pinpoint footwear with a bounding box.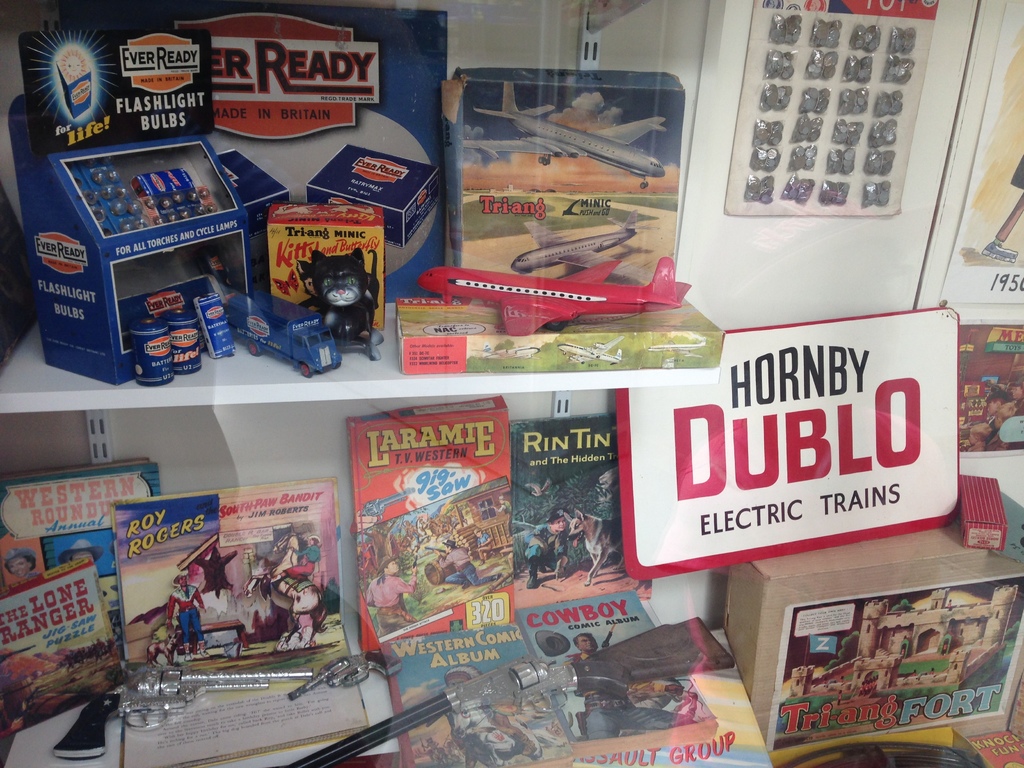
526/571/536/587.
